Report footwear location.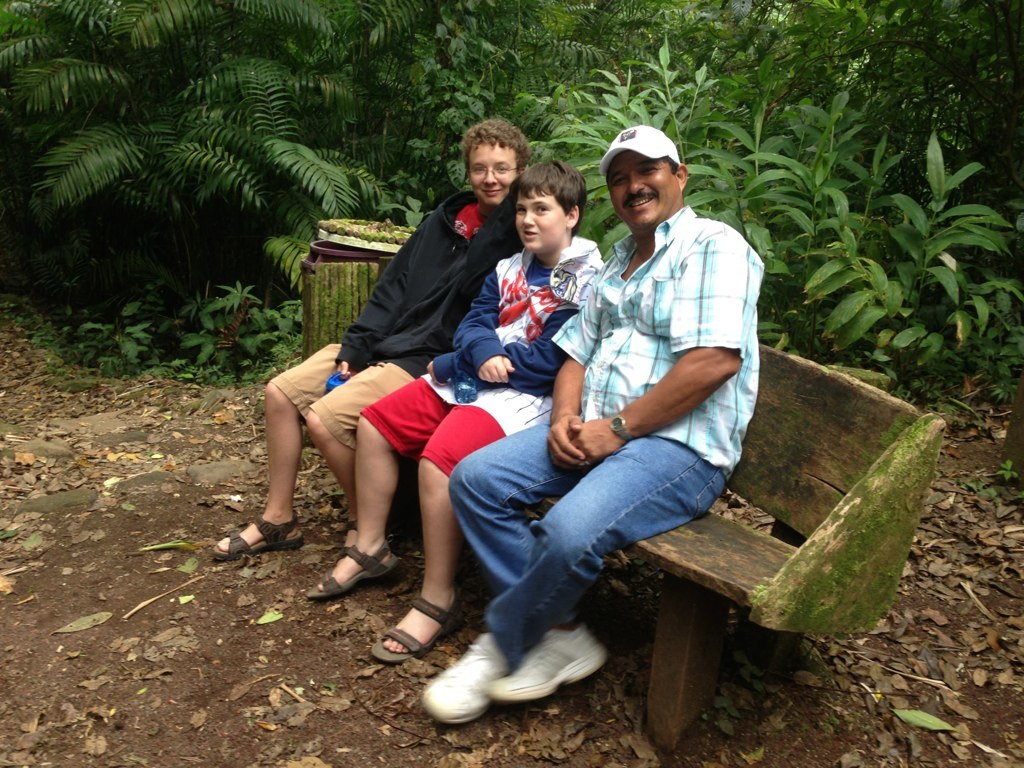
Report: x1=484, y1=623, x2=608, y2=701.
